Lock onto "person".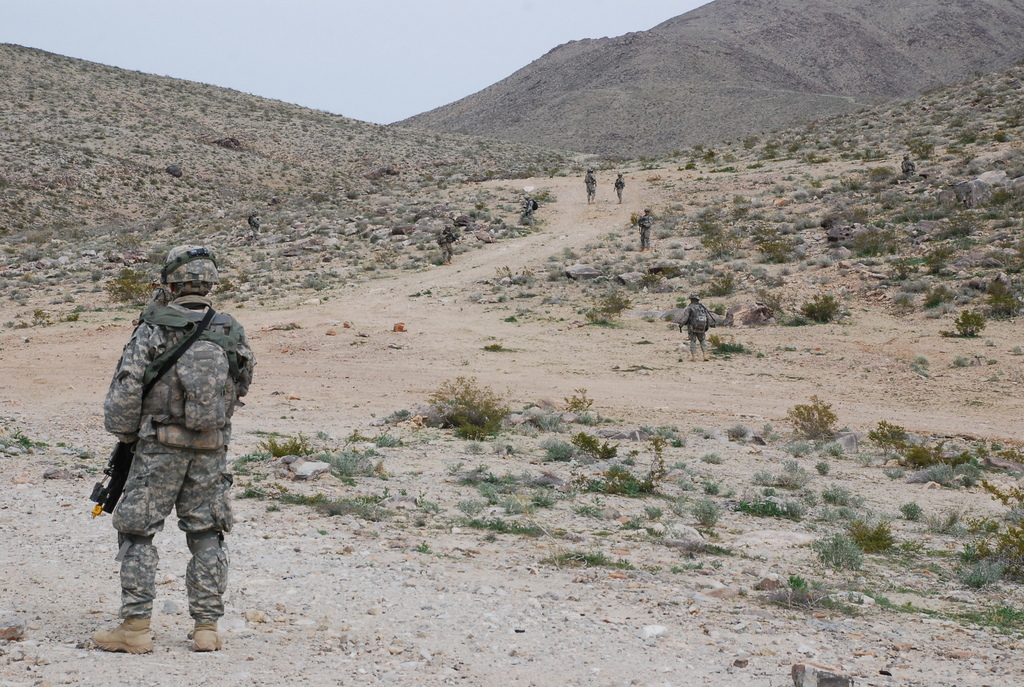
Locked: bbox=(581, 164, 598, 207).
